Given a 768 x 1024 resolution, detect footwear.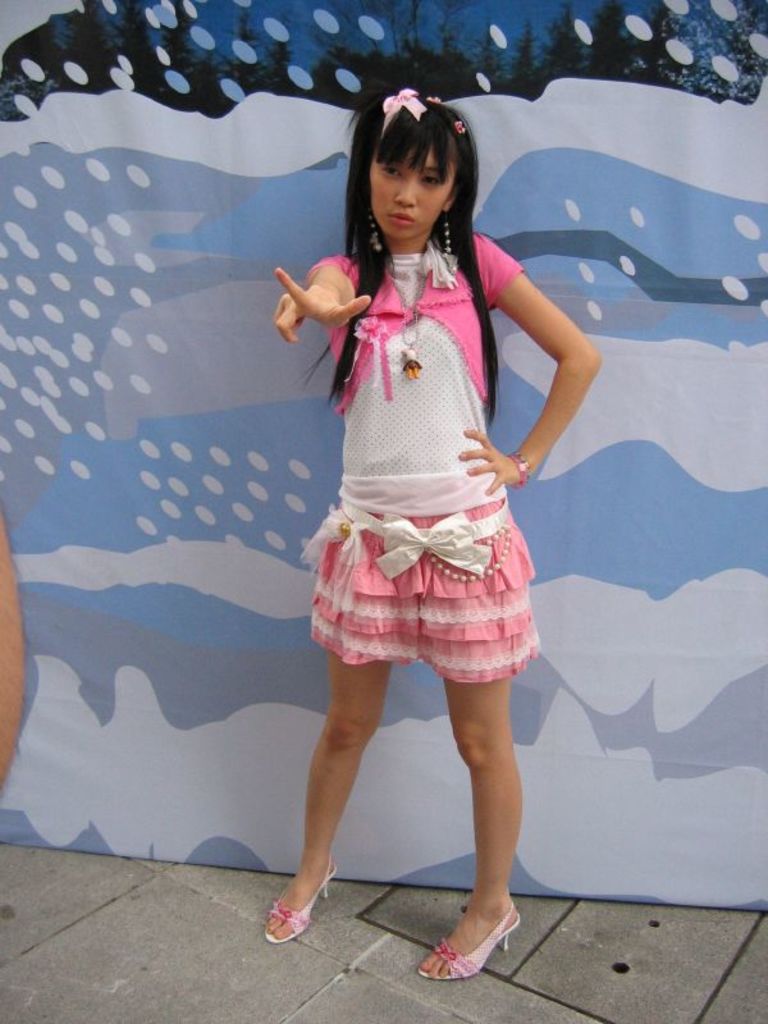
{"left": 265, "top": 858, "right": 337, "bottom": 945}.
